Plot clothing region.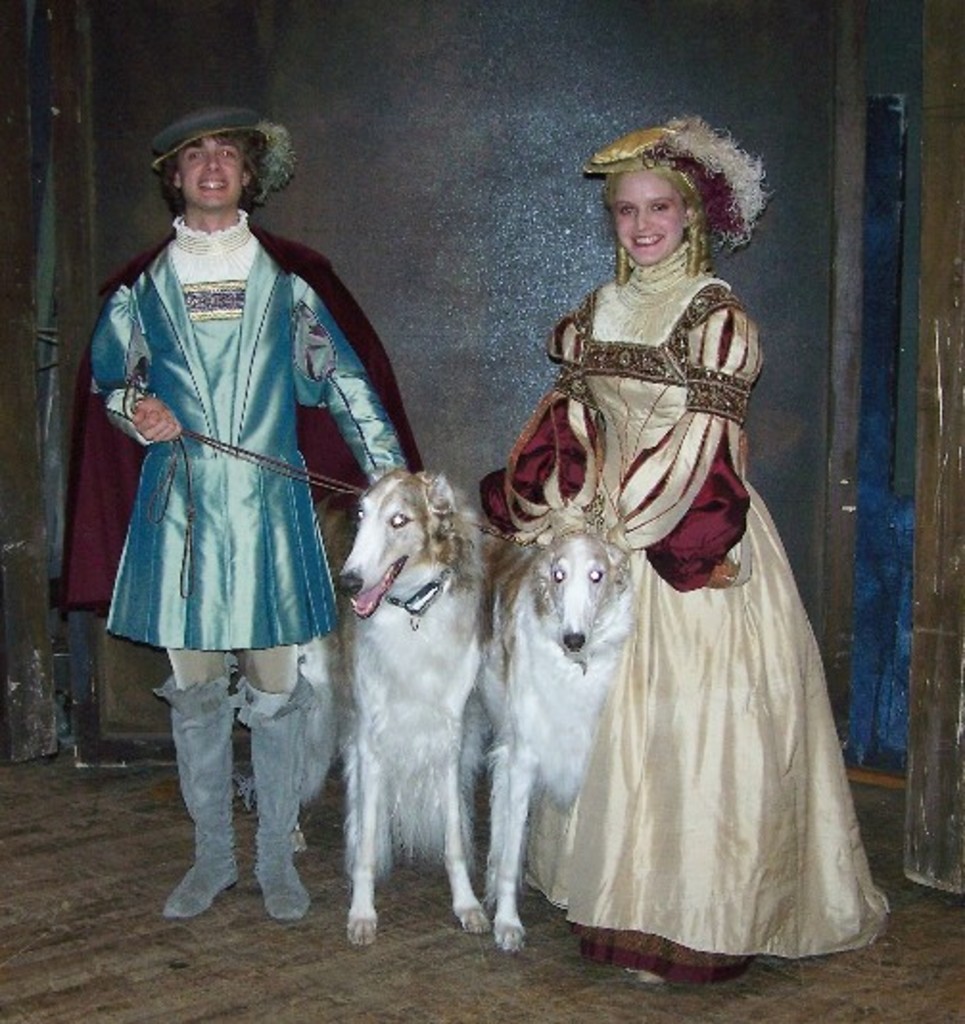
Plotted at (478,232,888,982).
